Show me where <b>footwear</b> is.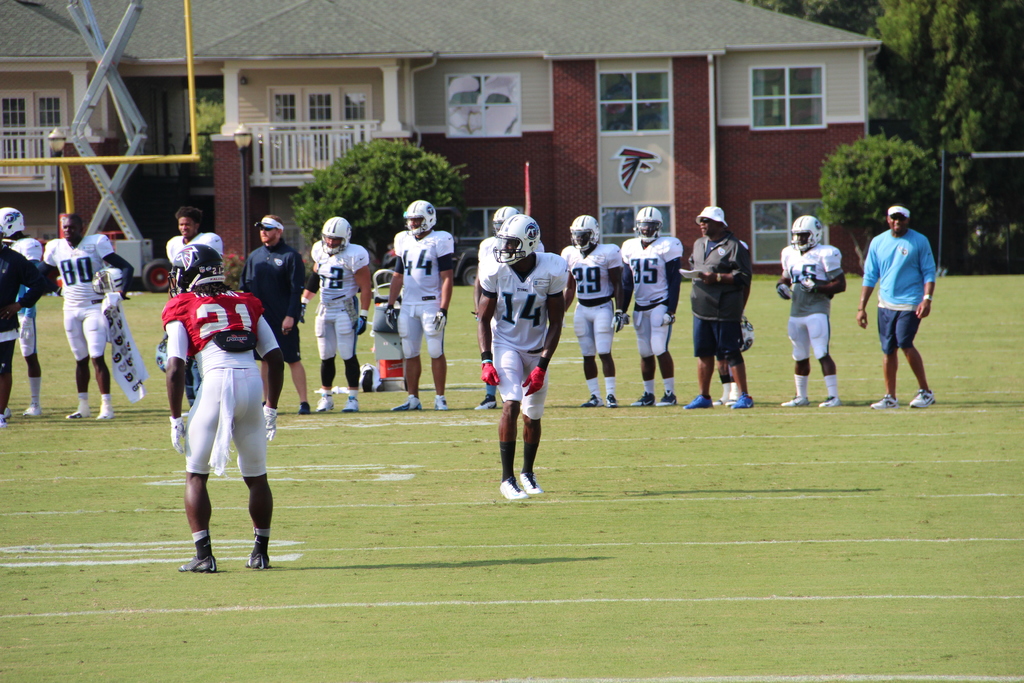
<b>footwear</b> is at Rect(582, 393, 603, 408).
